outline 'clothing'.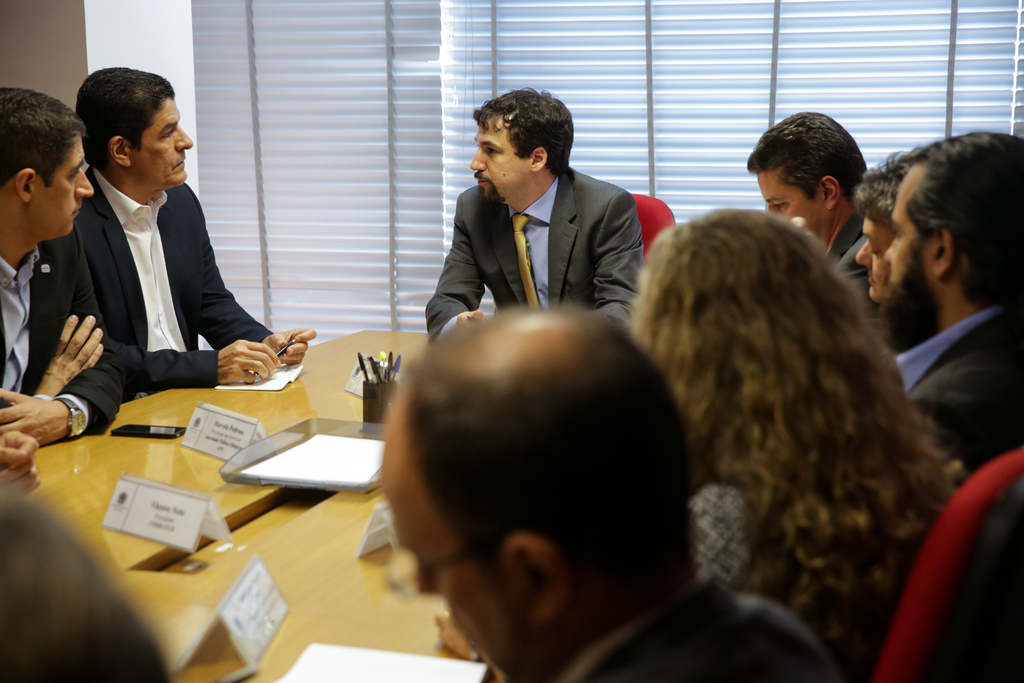
Outline: select_region(34, 121, 265, 424).
